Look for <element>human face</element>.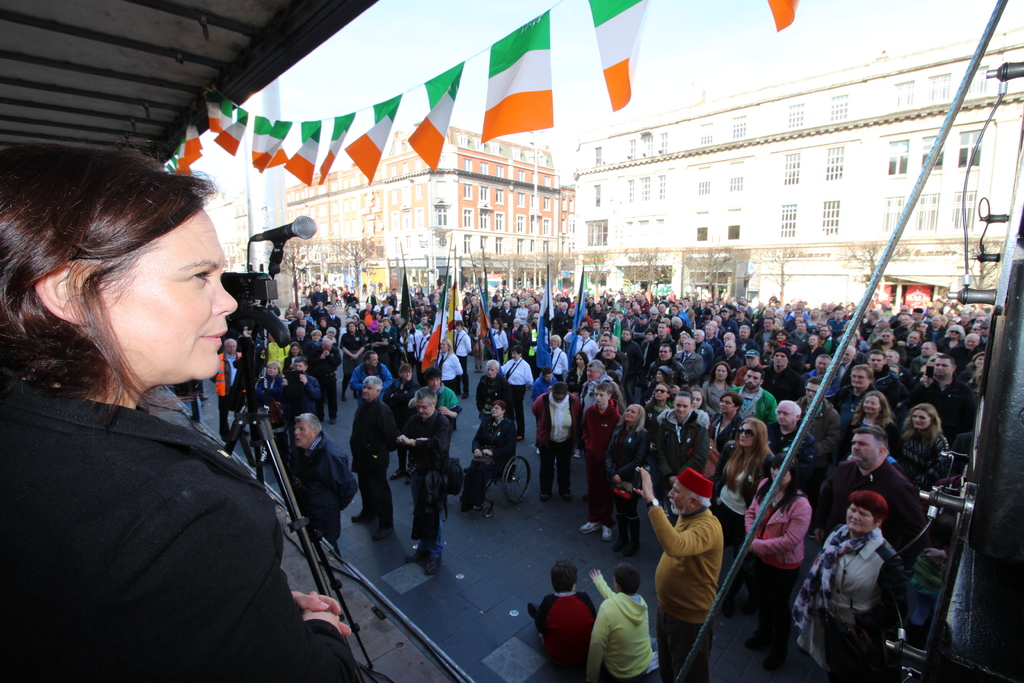
Found: x1=846 y1=511 x2=876 y2=532.
